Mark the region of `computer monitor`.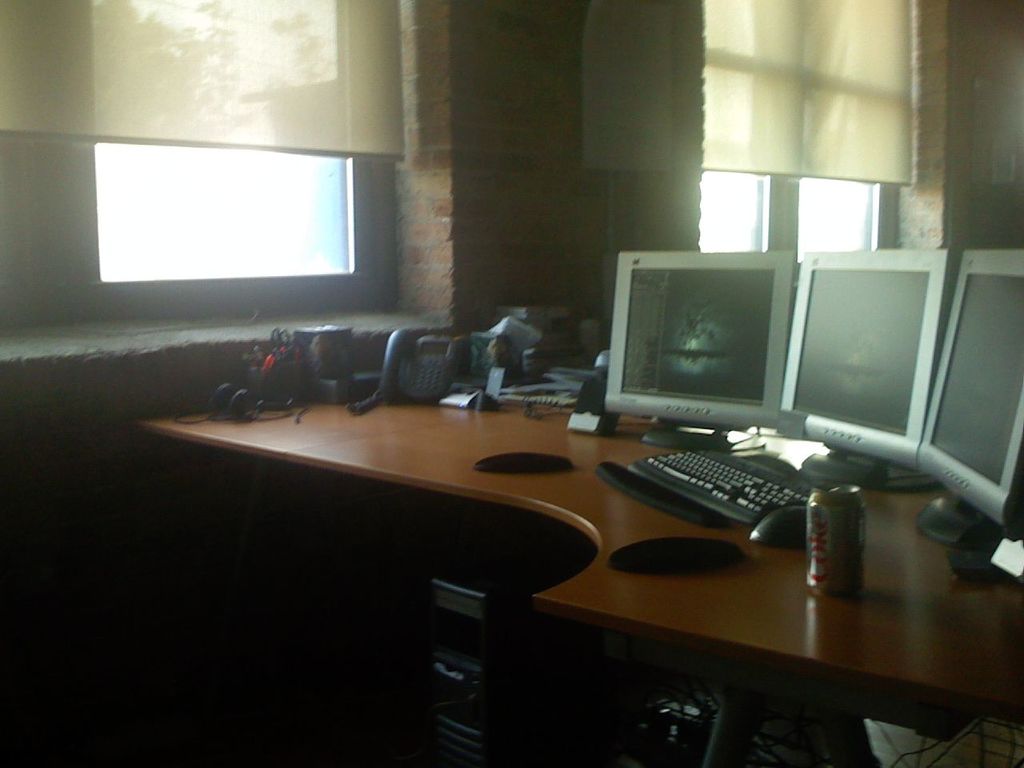
Region: (x1=806, y1=244, x2=951, y2=468).
